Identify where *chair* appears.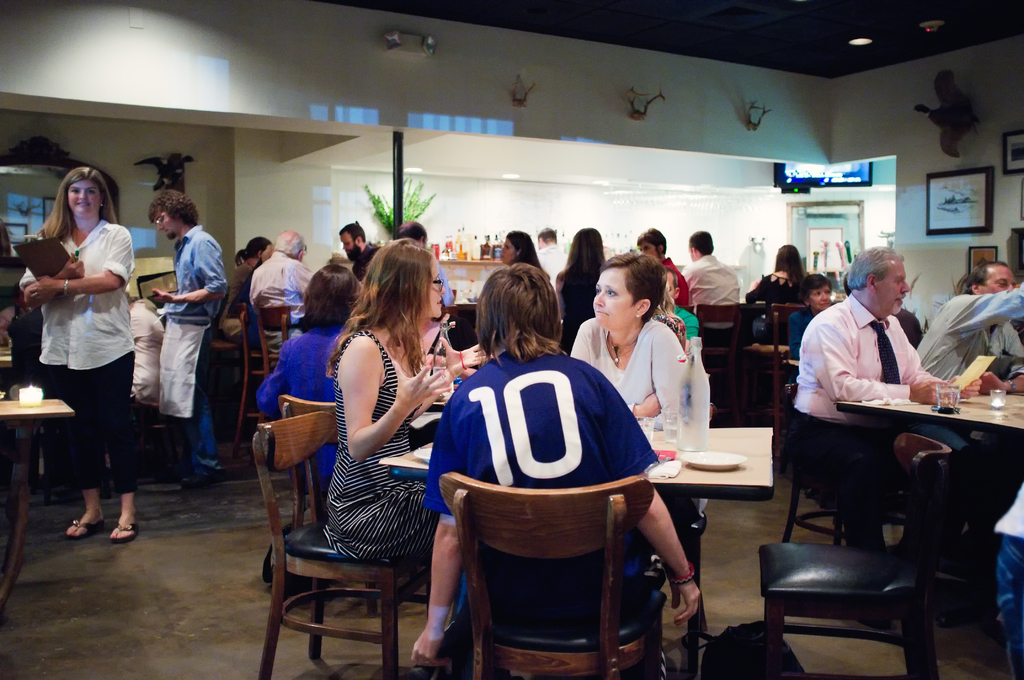
Appears at 225/302/268/457.
